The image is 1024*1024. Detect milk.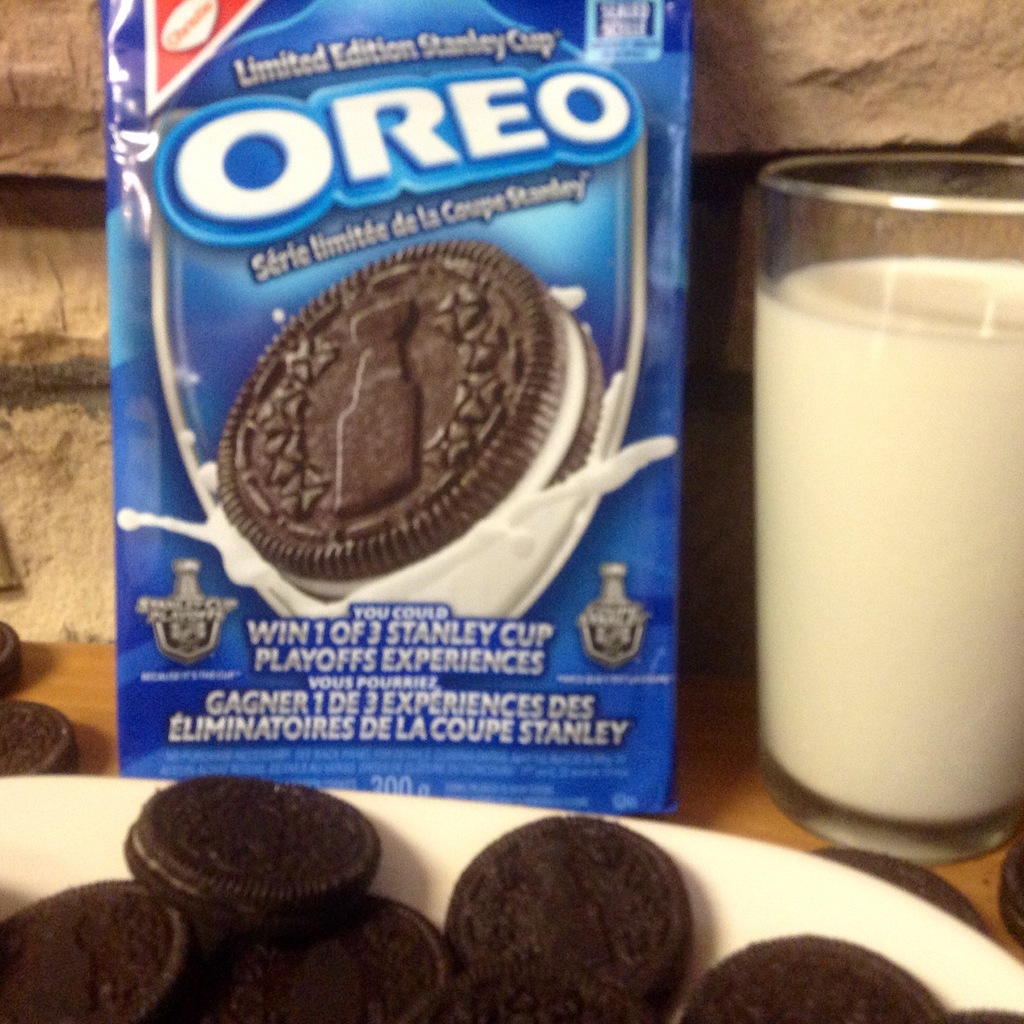
Detection: detection(115, 285, 680, 620).
